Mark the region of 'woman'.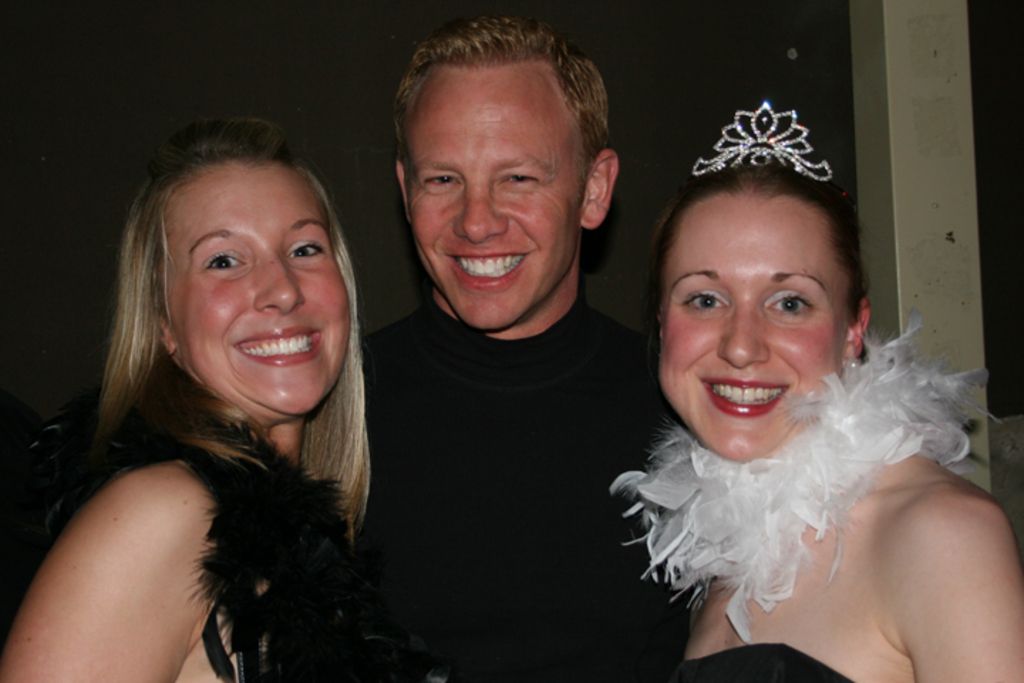
Region: [0, 114, 448, 682].
